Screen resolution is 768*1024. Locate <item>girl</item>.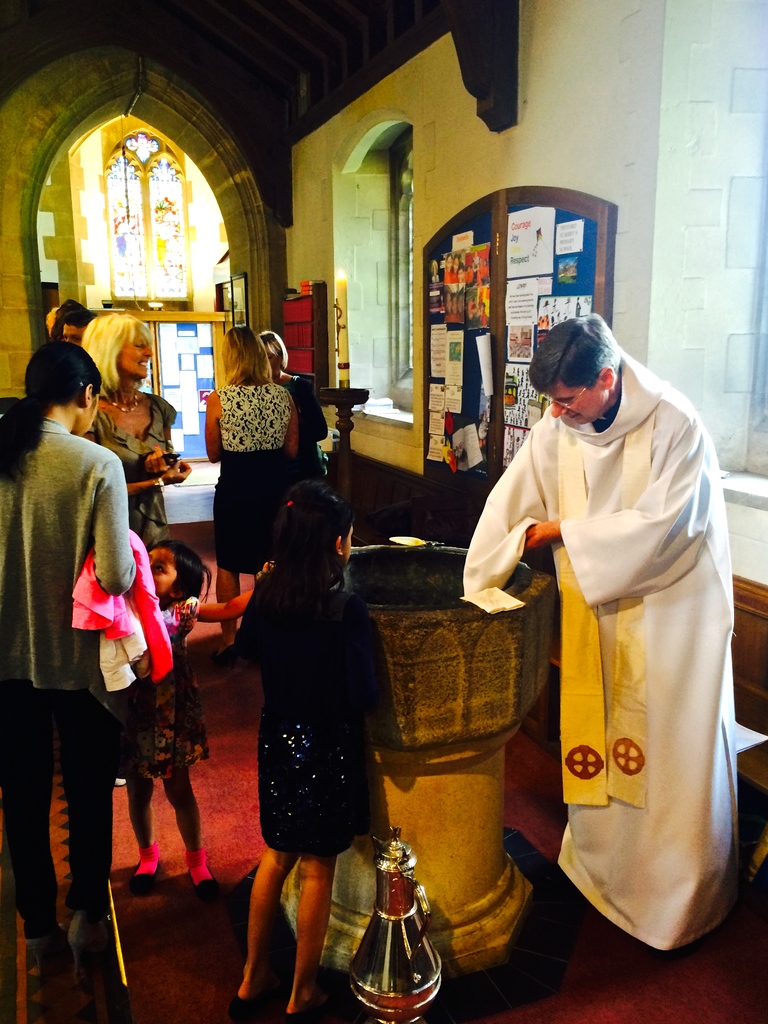
0:342:134:975.
